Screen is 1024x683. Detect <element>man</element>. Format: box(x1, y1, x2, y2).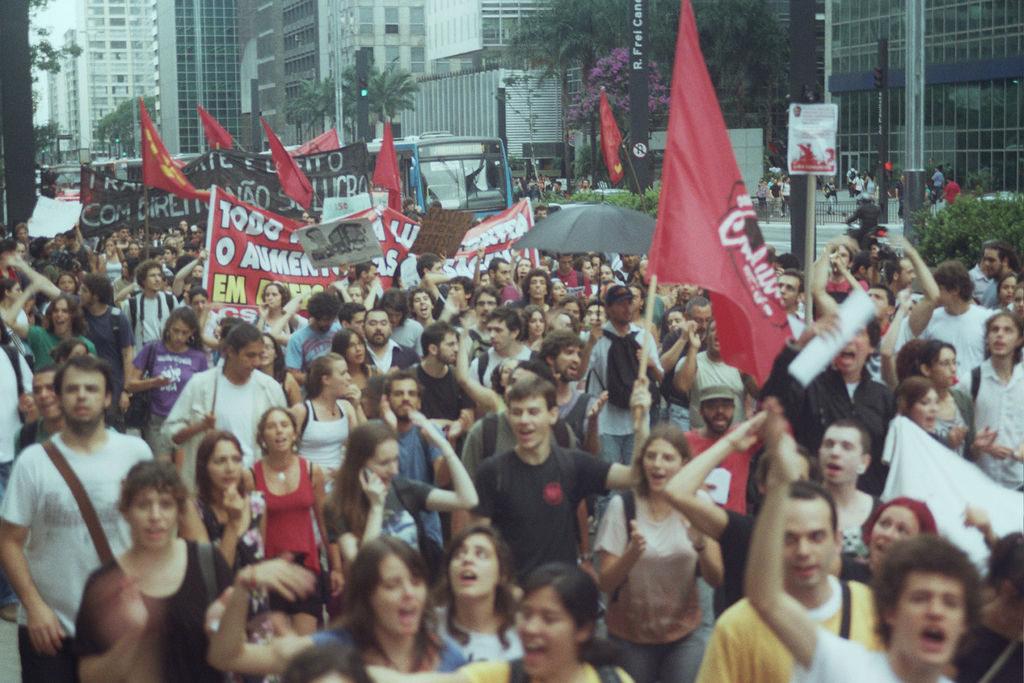
box(623, 247, 635, 290).
